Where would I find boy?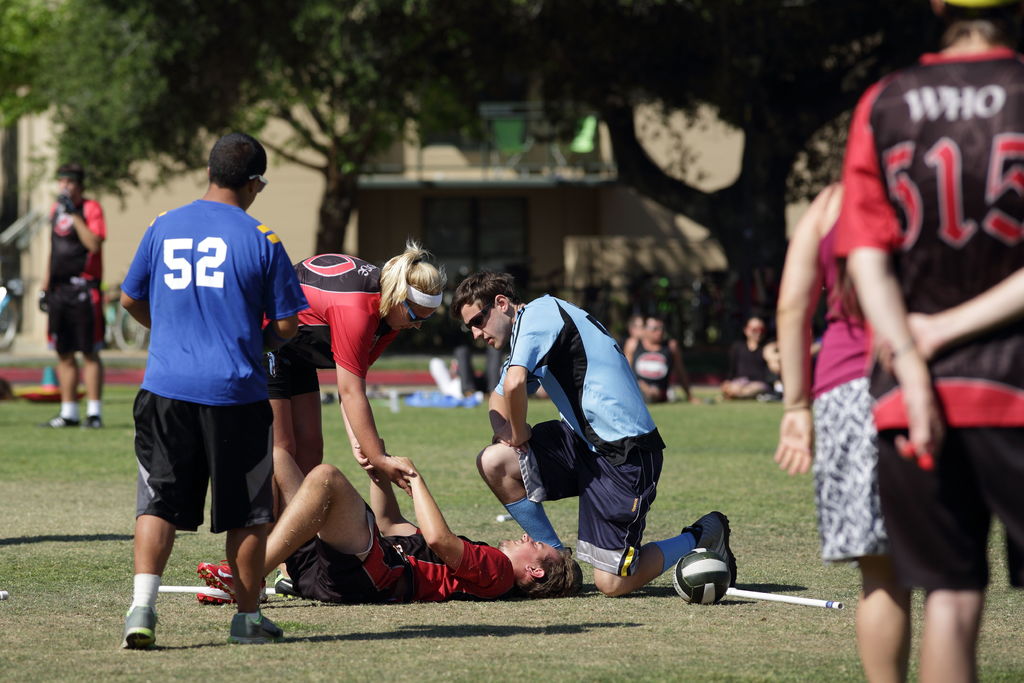
At bbox(451, 273, 737, 598).
